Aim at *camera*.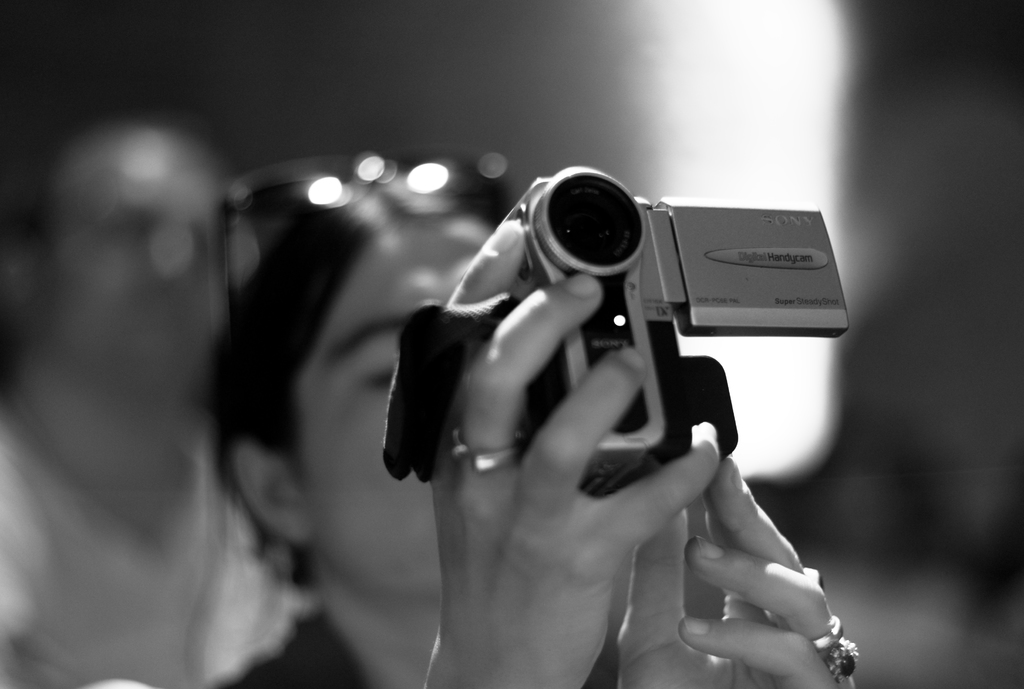
Aimed at {"x1": 403, "y1": 189, "x2": 836, "y2": 510}.
